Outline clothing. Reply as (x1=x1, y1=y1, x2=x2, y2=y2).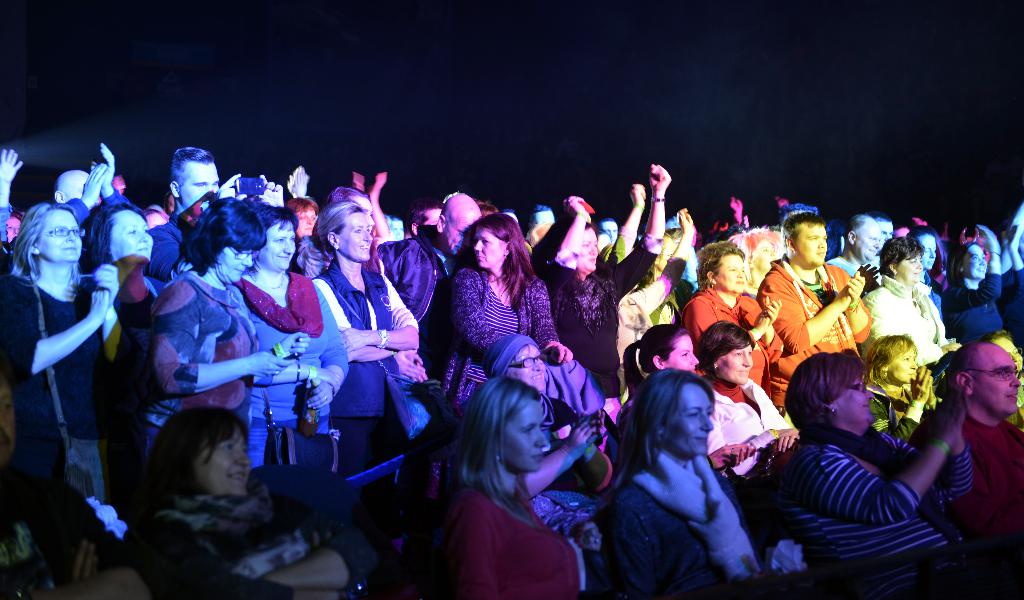
(x1=124, y1=482, x2=381, y2=599).
